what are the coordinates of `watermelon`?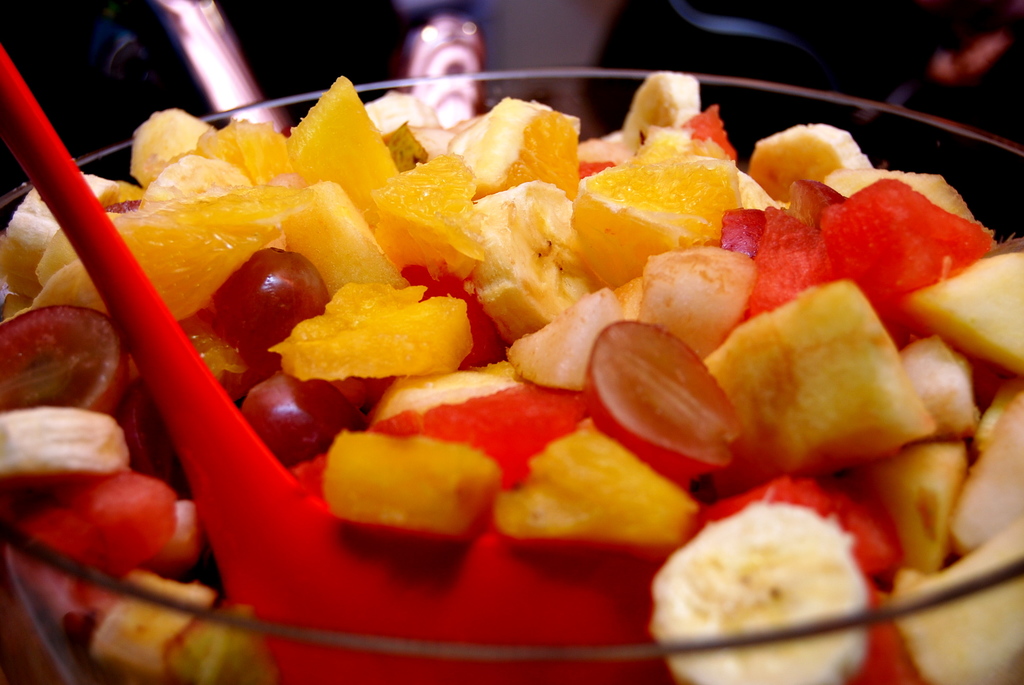
region(6, 467, 168, 620).
